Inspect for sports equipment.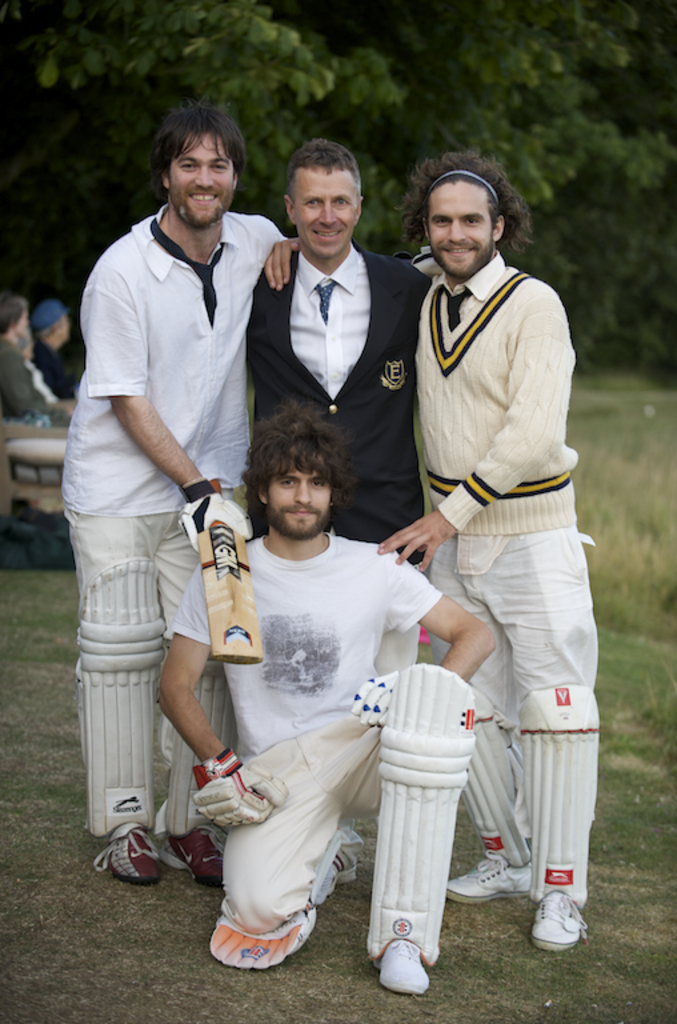
Inspection: (left=176, top=476, right=256, bottom=560).
